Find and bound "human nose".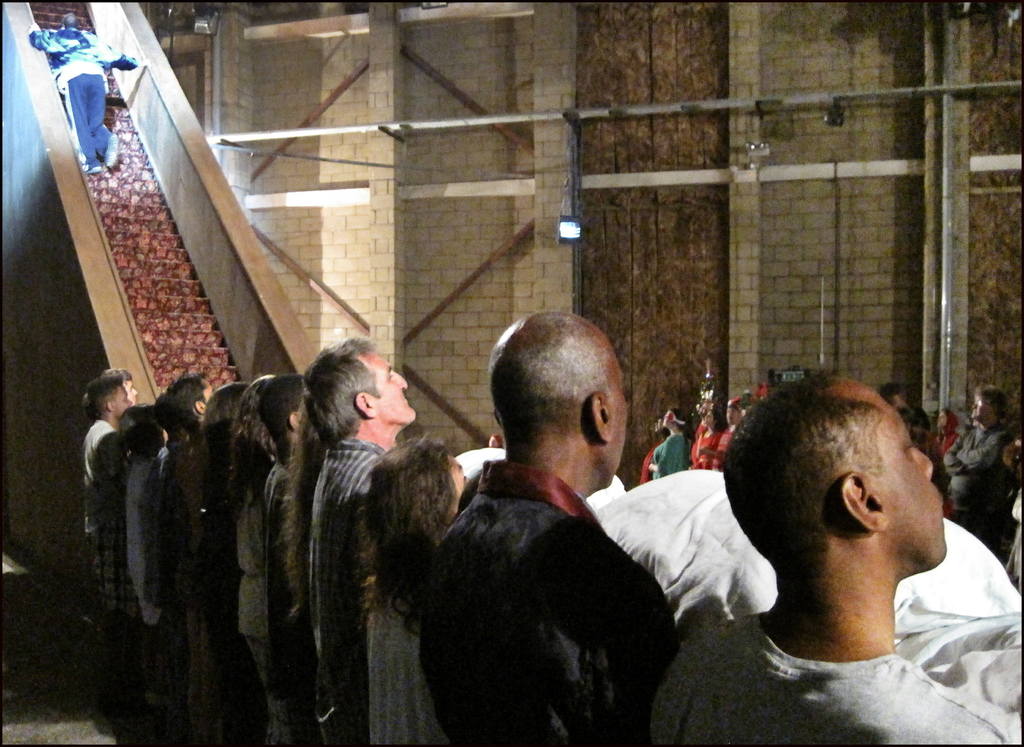
Bound: [x1=911, y1=447, x2=935, y2=483].
